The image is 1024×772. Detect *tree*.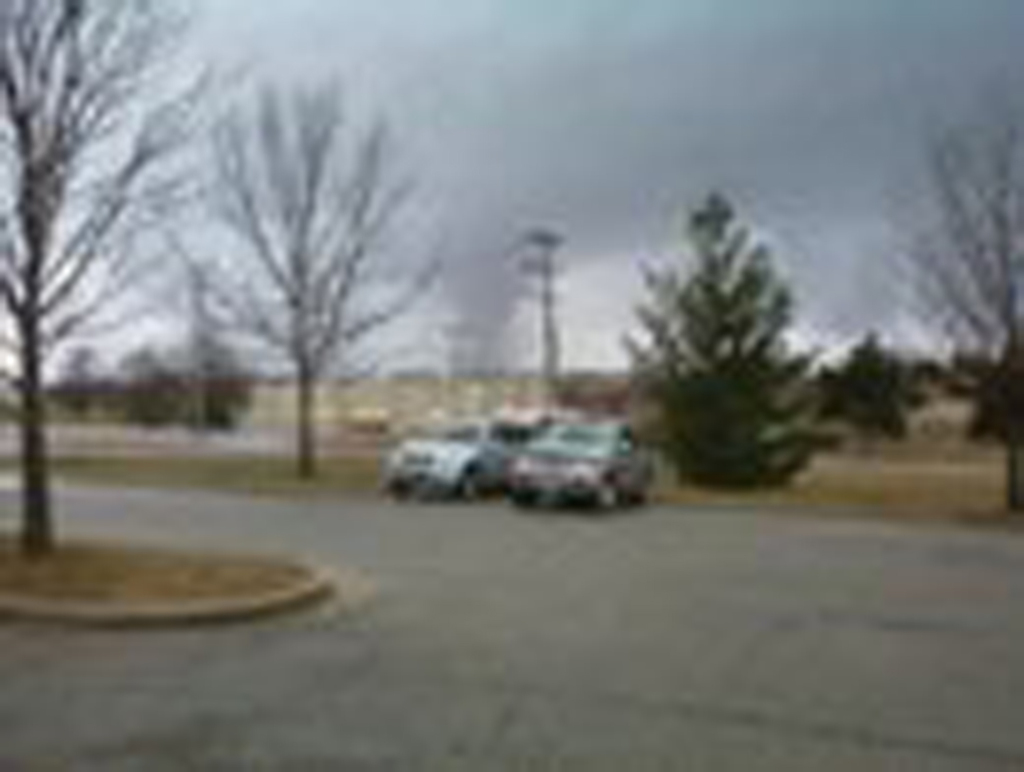
Detection: <region>0, 0, 265, 558</region>.
